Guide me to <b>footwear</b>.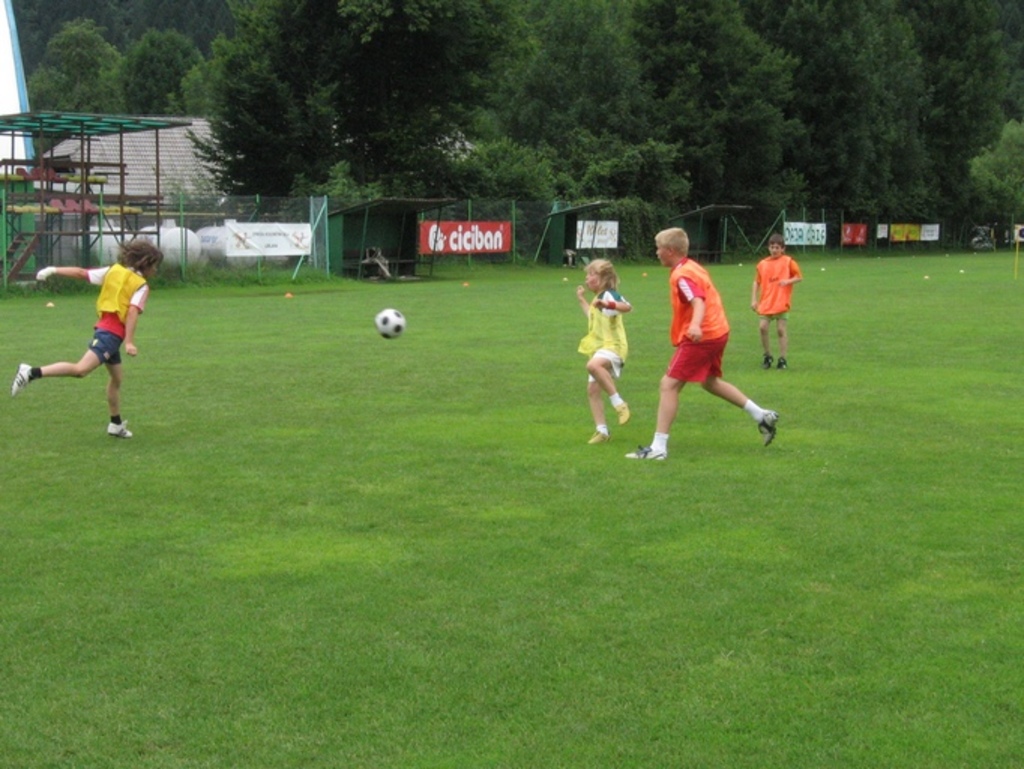
Guidance: 614 400 631 428.
